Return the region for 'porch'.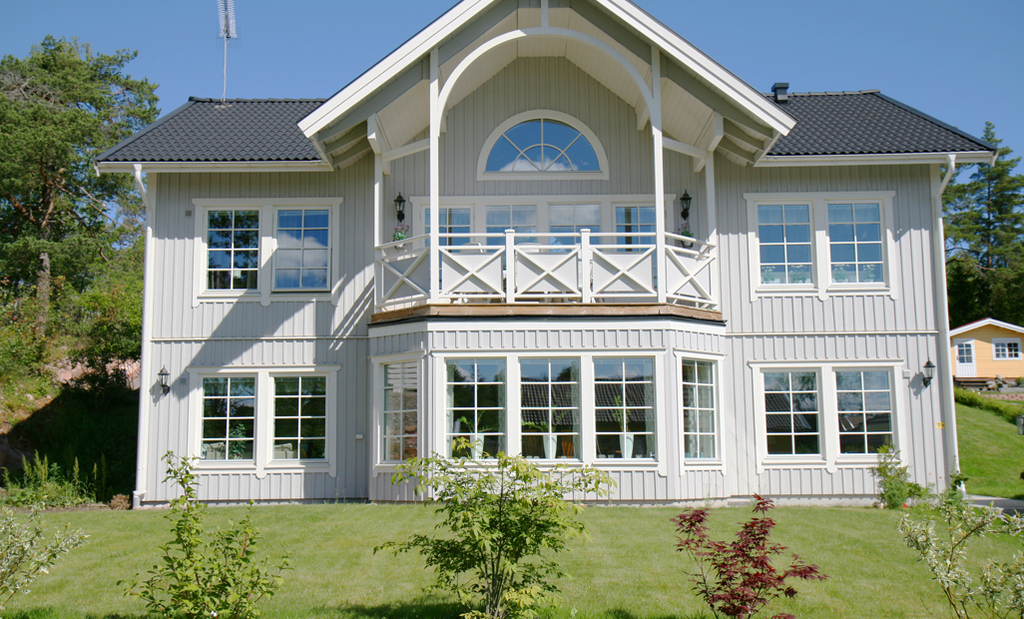
rect(372, 228, 719, 313).
